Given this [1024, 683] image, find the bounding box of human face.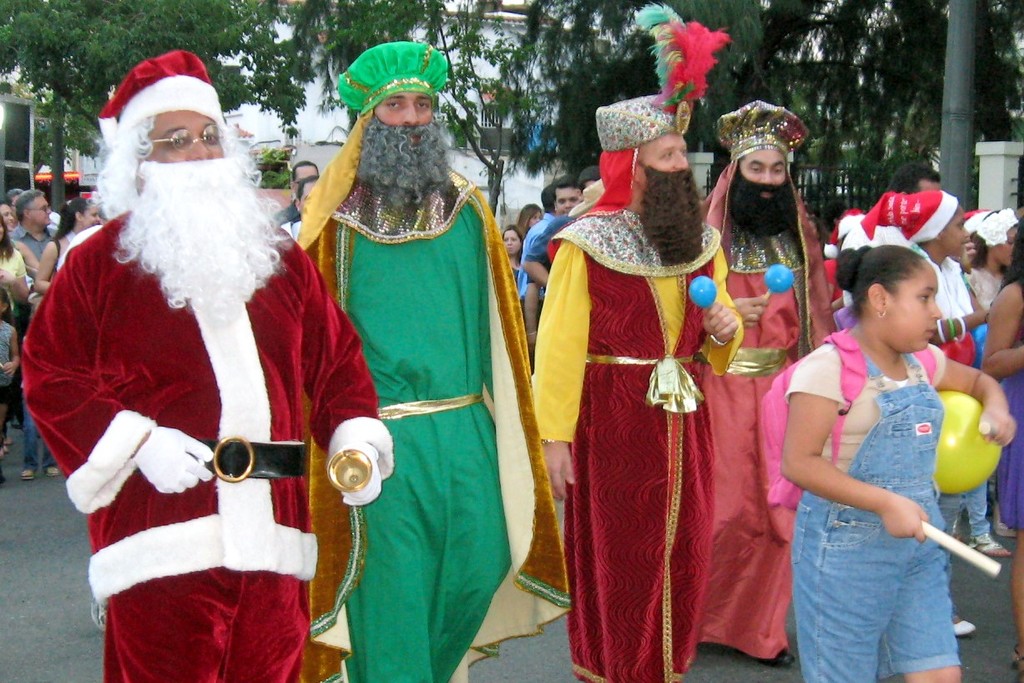
527, 209, 538, 225.
